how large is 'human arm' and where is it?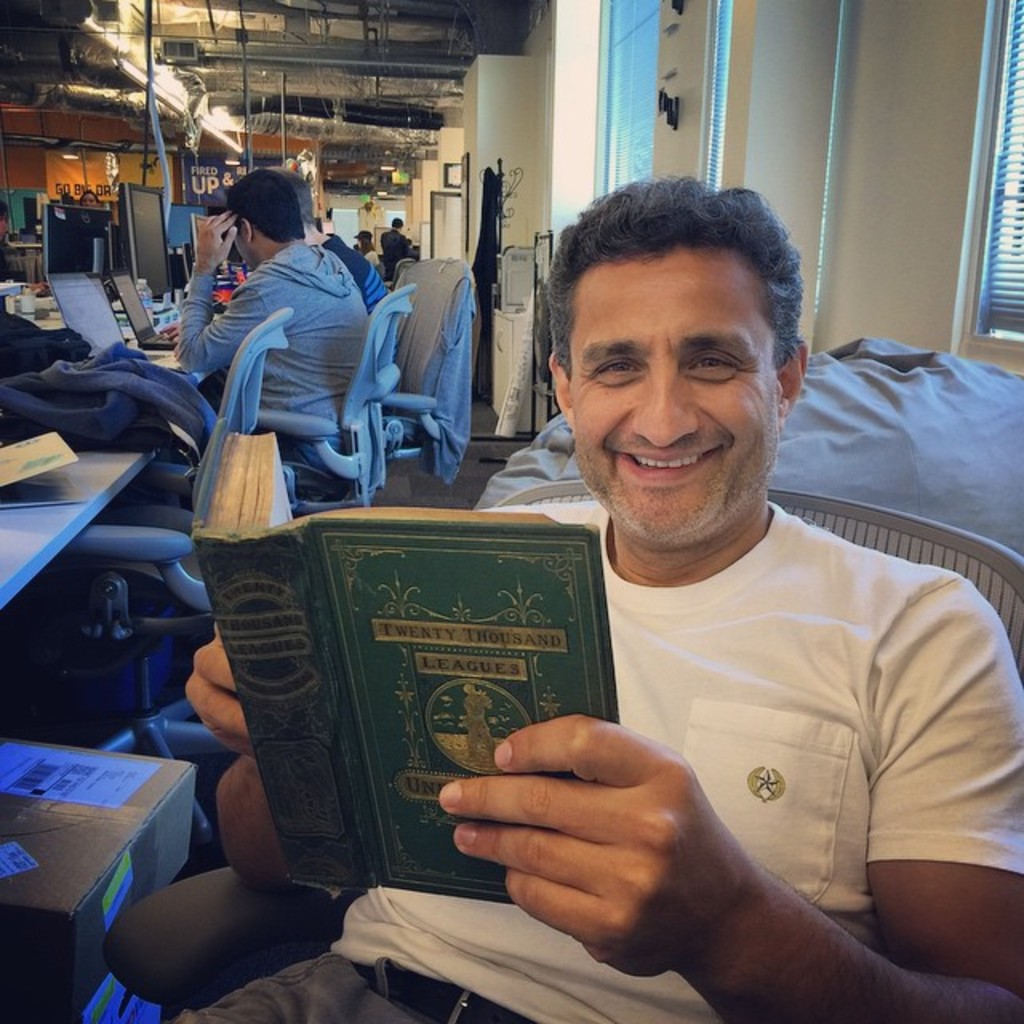
Bounding box: x1=176 y1=584 x2=336 y2=888.
